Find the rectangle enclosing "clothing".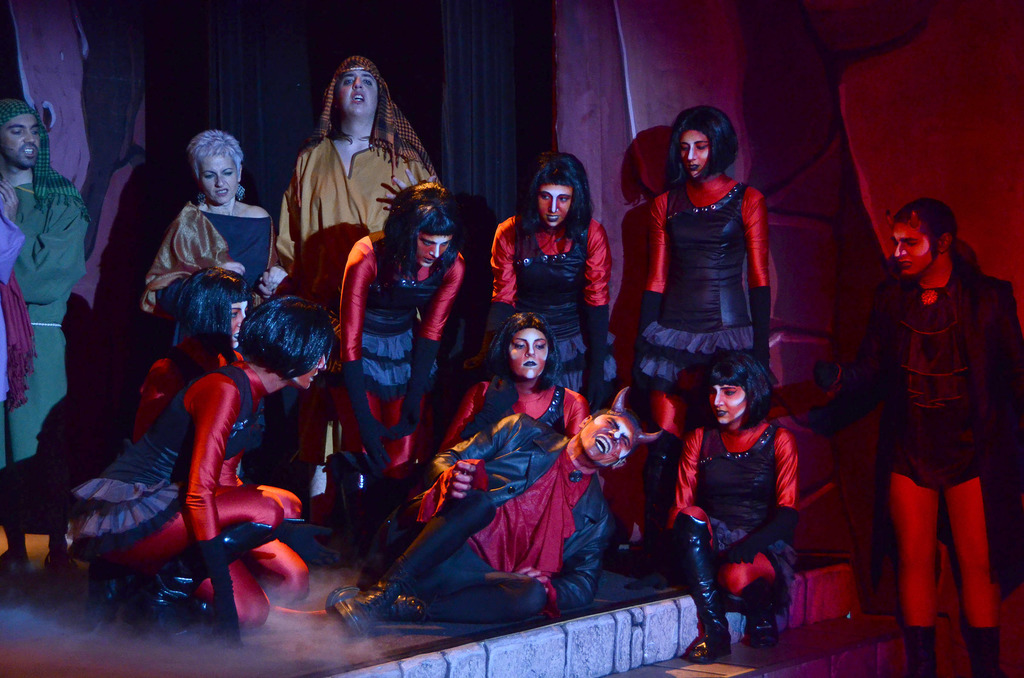
region(479, 183, 609, 410).
